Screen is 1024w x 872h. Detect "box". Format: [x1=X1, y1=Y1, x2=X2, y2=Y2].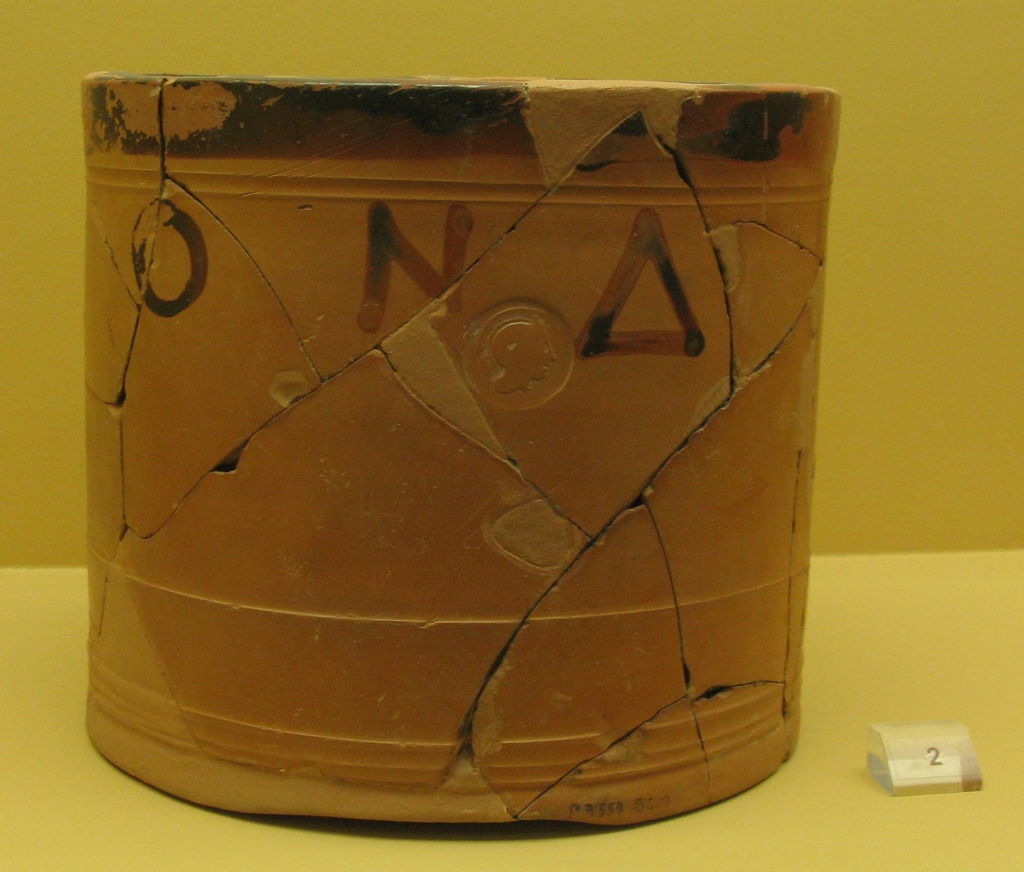
[x1=75, y1=79, x2=797, y2=695].
